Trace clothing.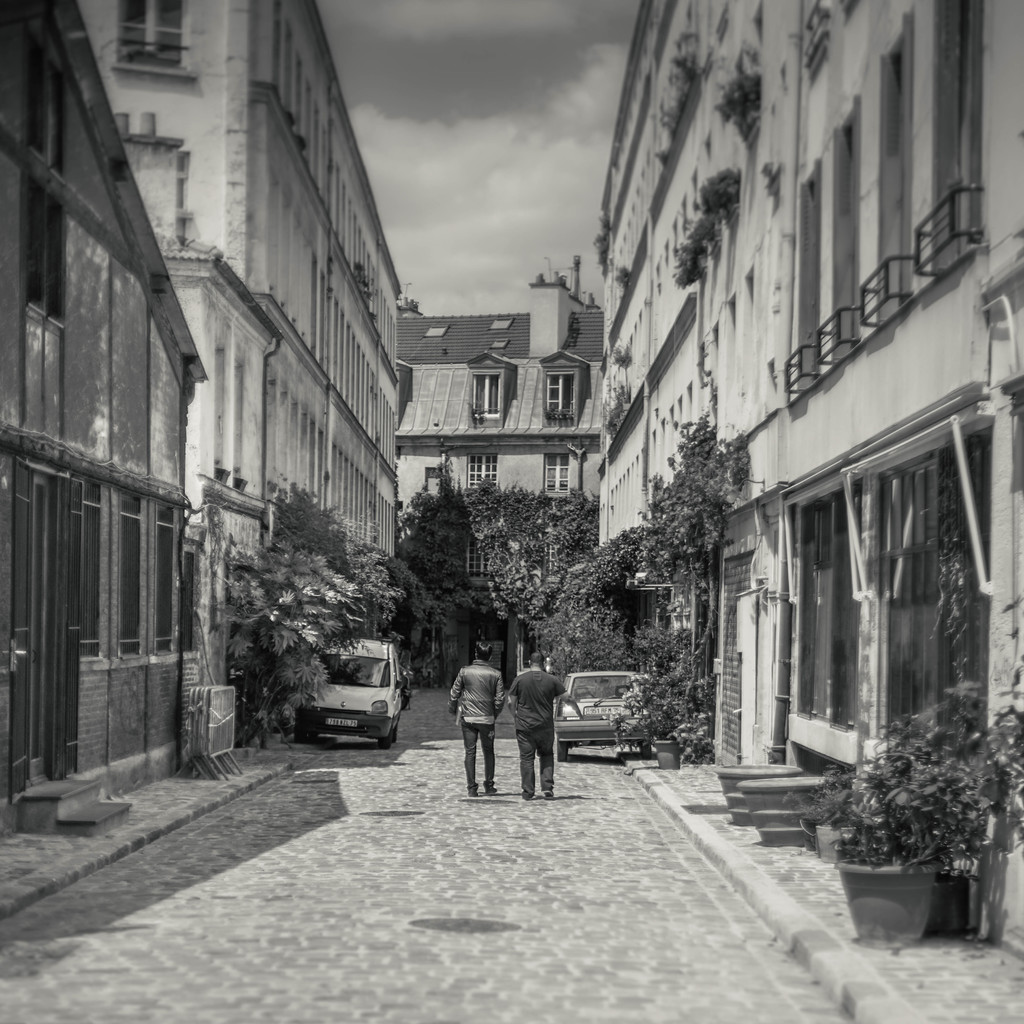
Traced to (left=438, top=655, right=502, bottom=793).
